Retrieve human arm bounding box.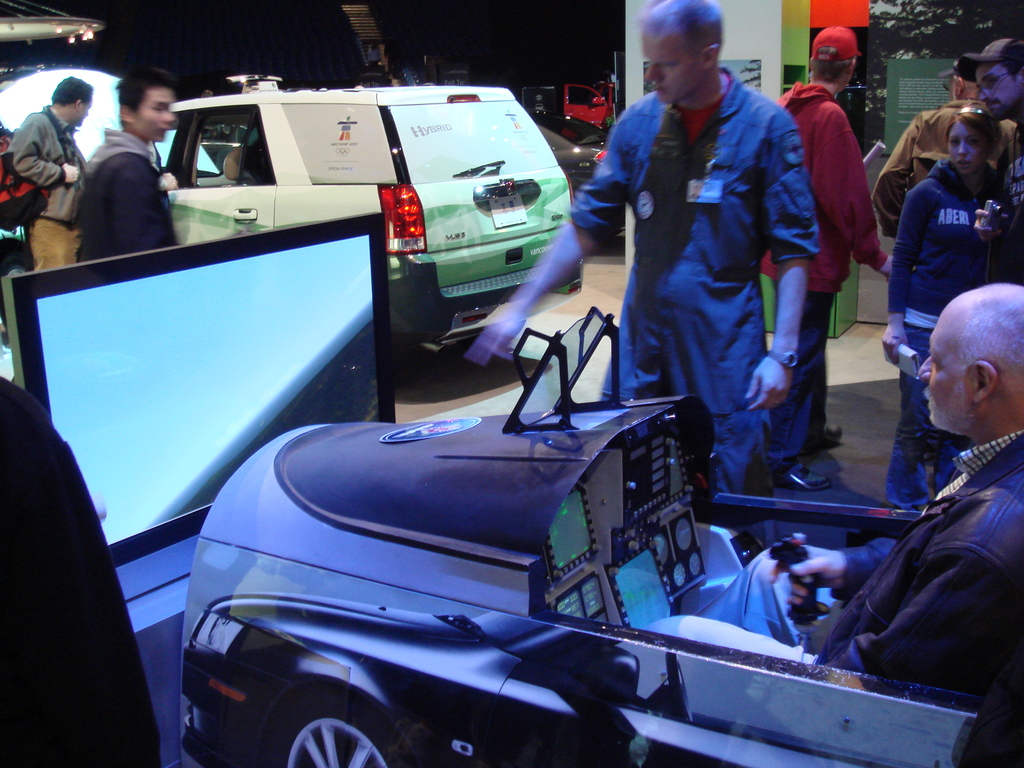
Bounding box: (4,108,82,184).
